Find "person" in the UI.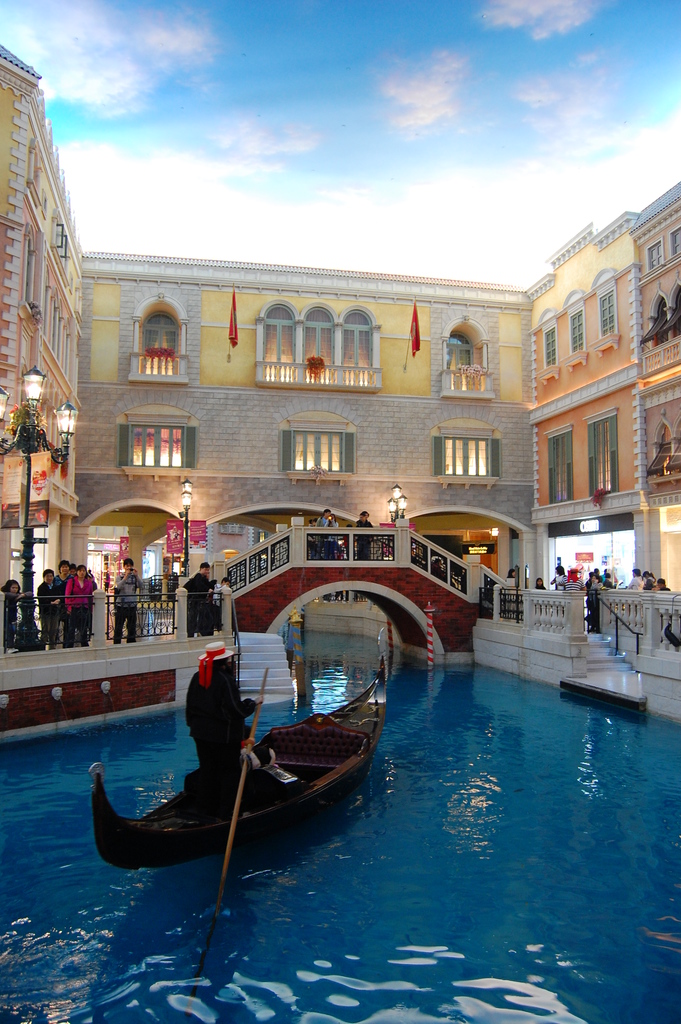
UI element at box=[355, 511, 372, 527].
